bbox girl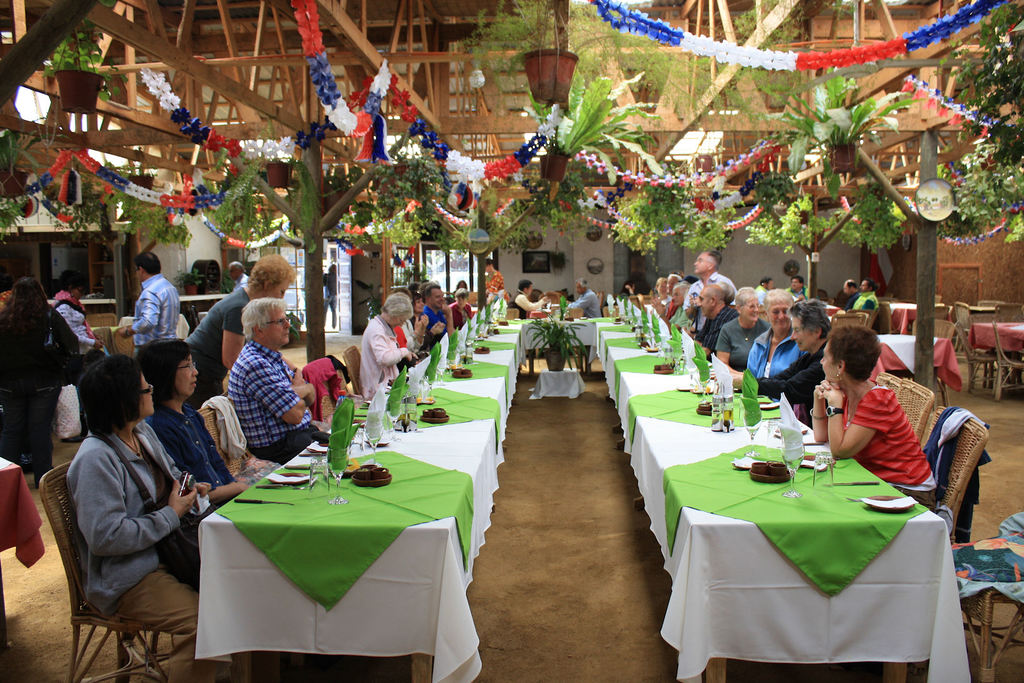
{"left": 813, "top": 324, "right": 936, "bottom": 513}
